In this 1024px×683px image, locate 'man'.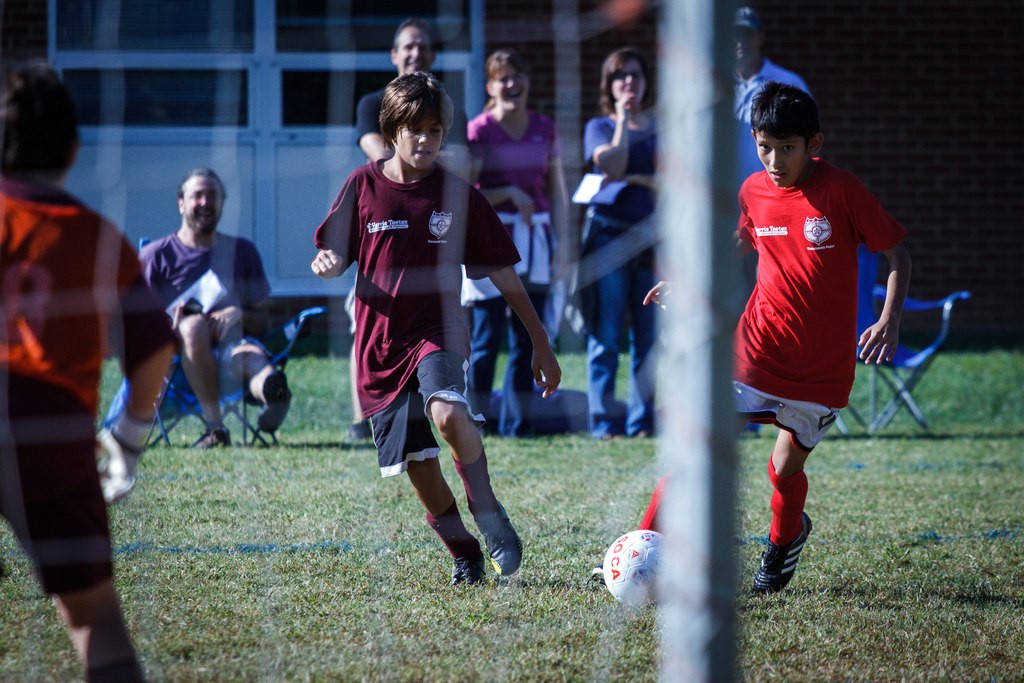
Bounding box: l=330, t=12, r=474, b=443.
